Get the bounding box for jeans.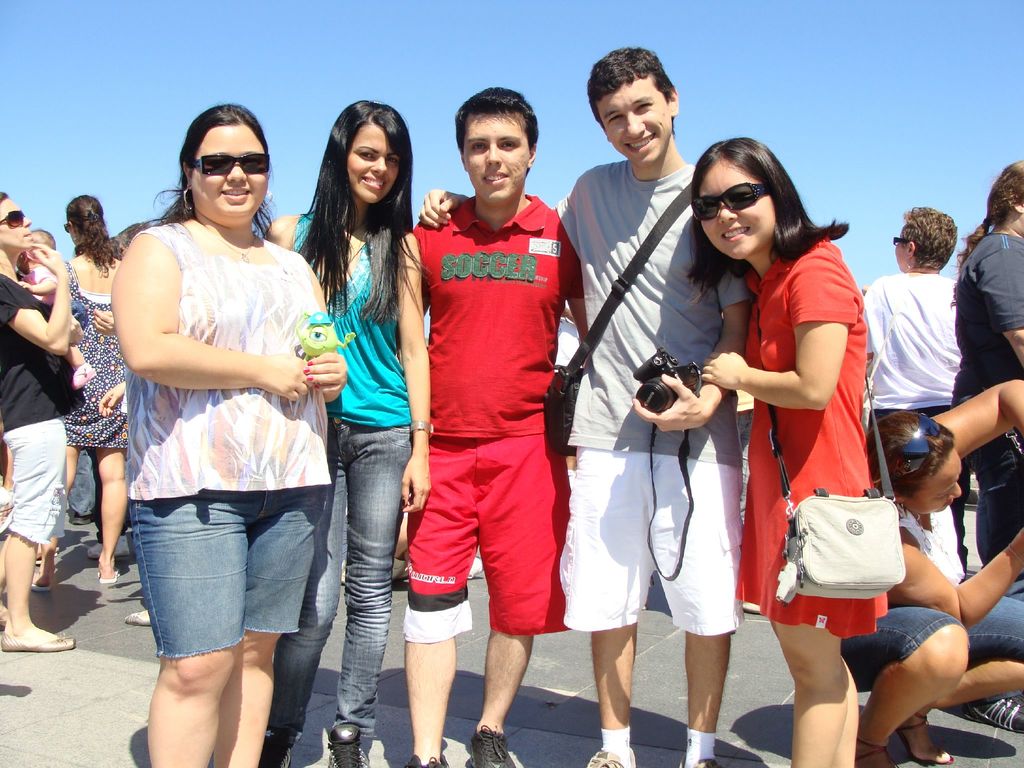
(left=269, top=418, right=413, bottom=738).
